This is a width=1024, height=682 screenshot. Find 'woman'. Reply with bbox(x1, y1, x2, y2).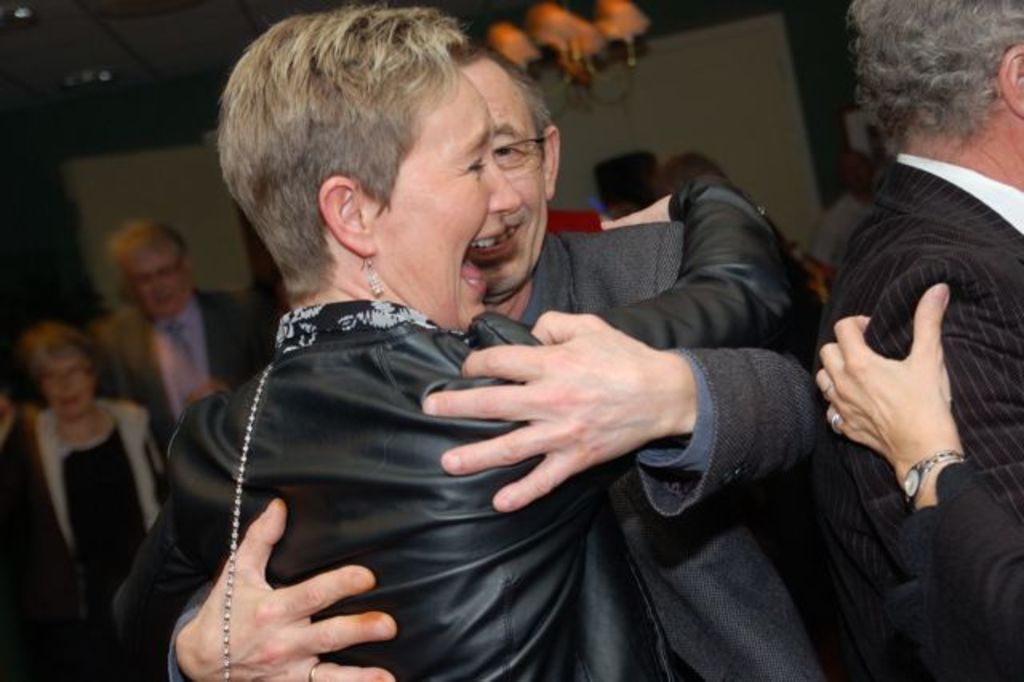
bbox(0, 325, 174, 680).
